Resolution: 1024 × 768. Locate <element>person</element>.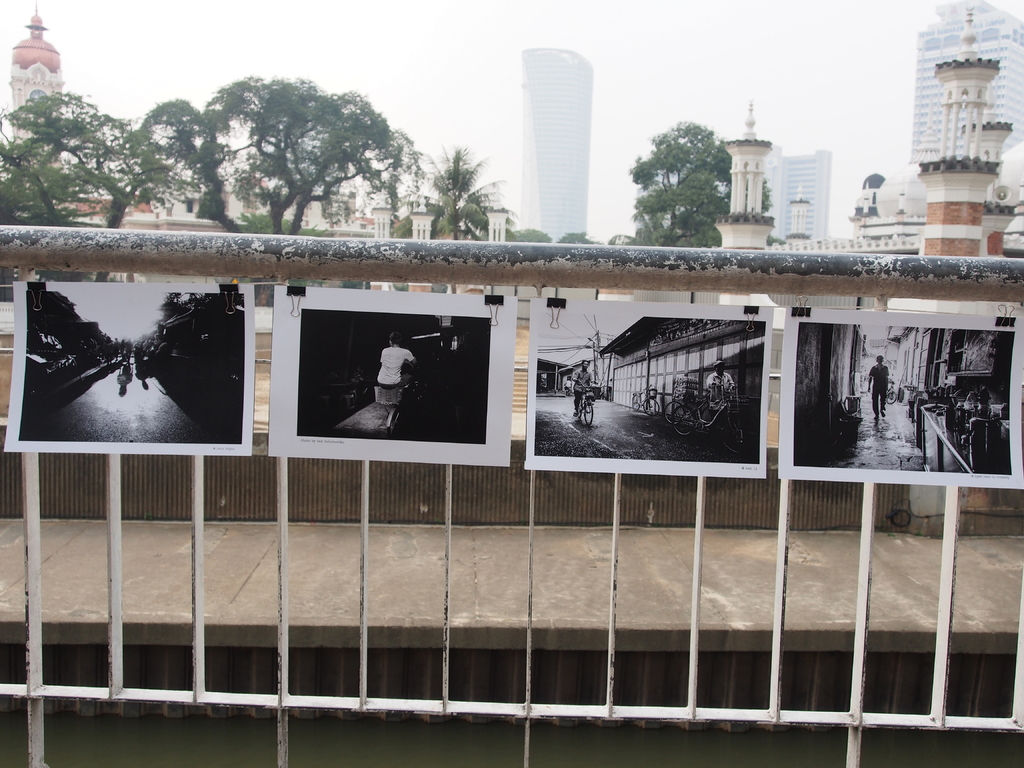
detection(365, 333, 424, 415).
